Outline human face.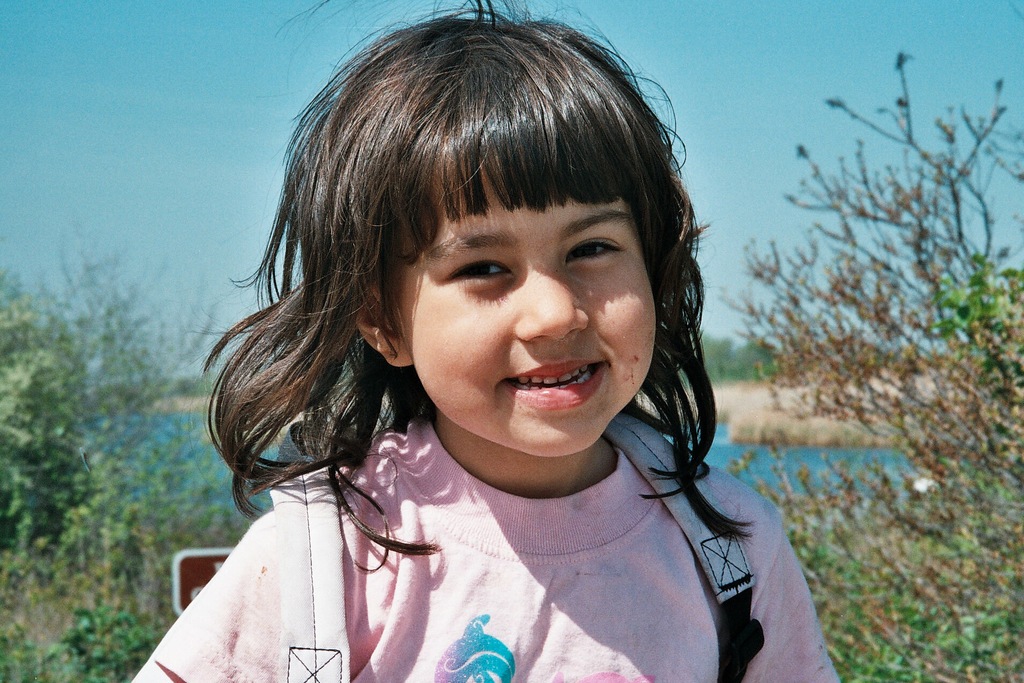
Outline: 409:160:657:454.
